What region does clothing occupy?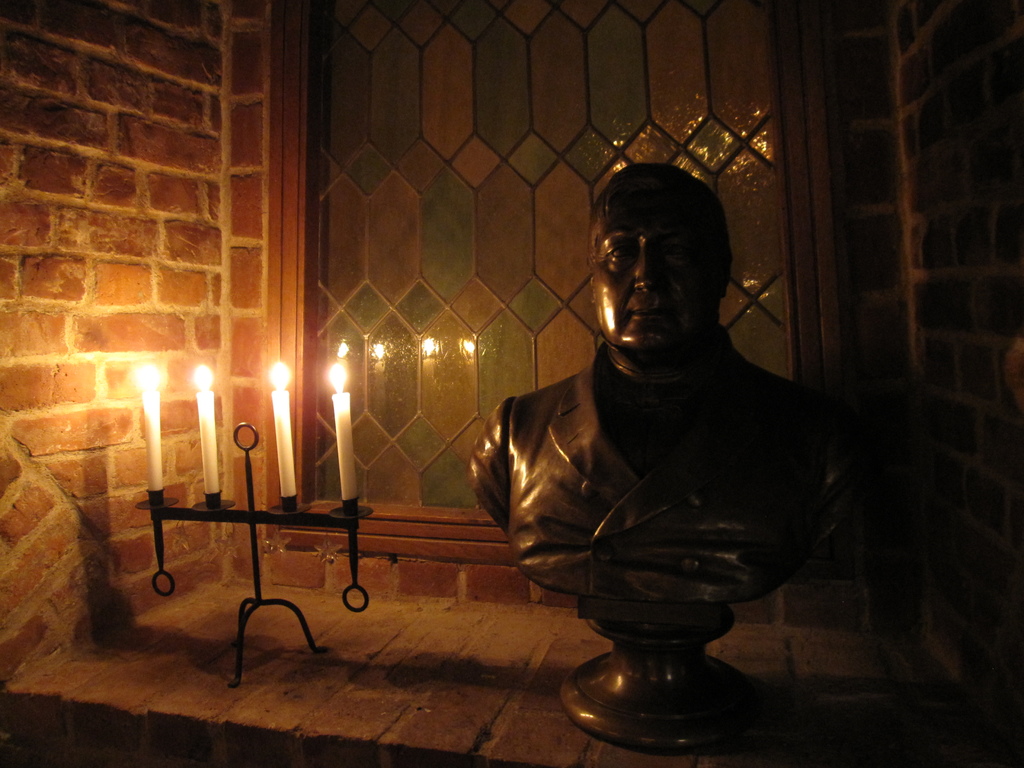
Rect(465, 308, 851, 604).
